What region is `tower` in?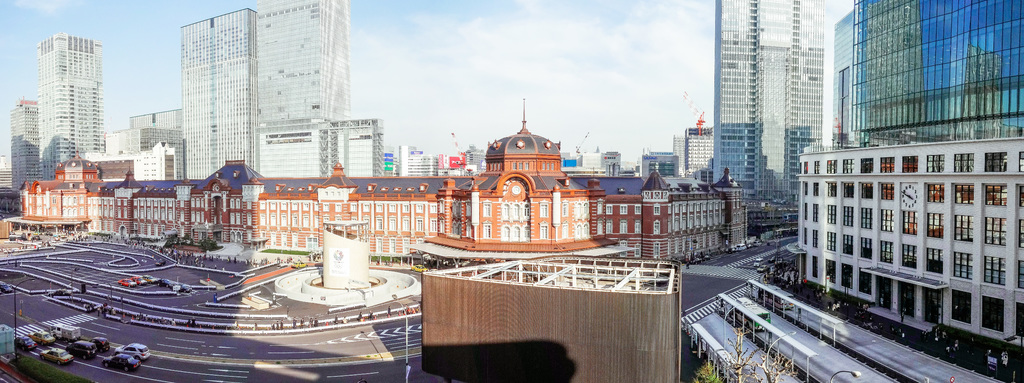
bbox=[36, 35, 108, 185].
